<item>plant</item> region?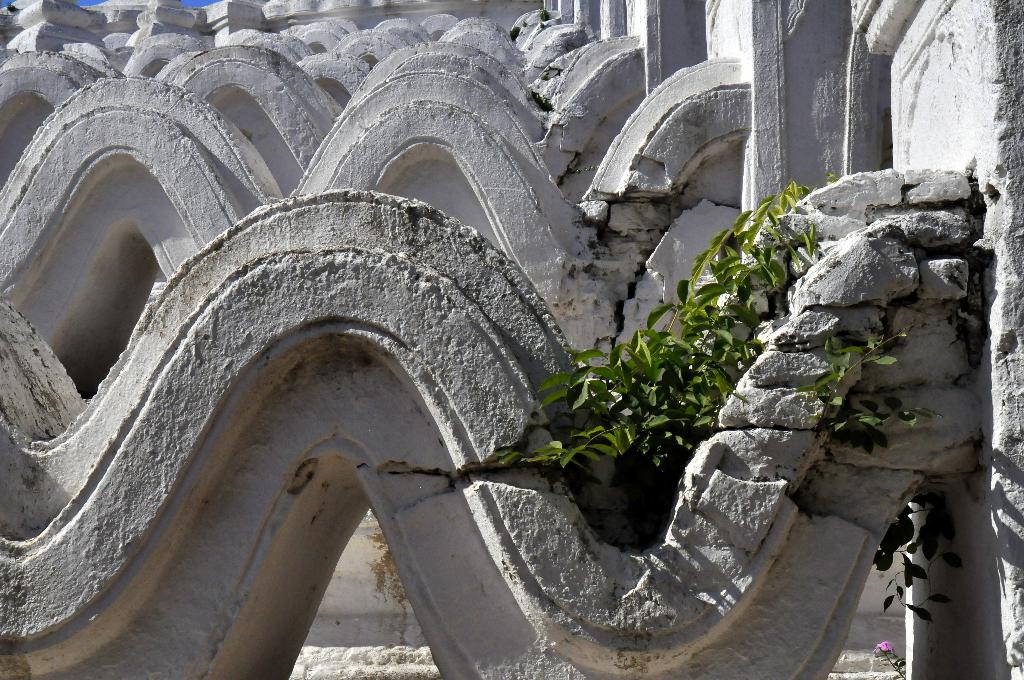
box=[508, 24, 524, 42]
